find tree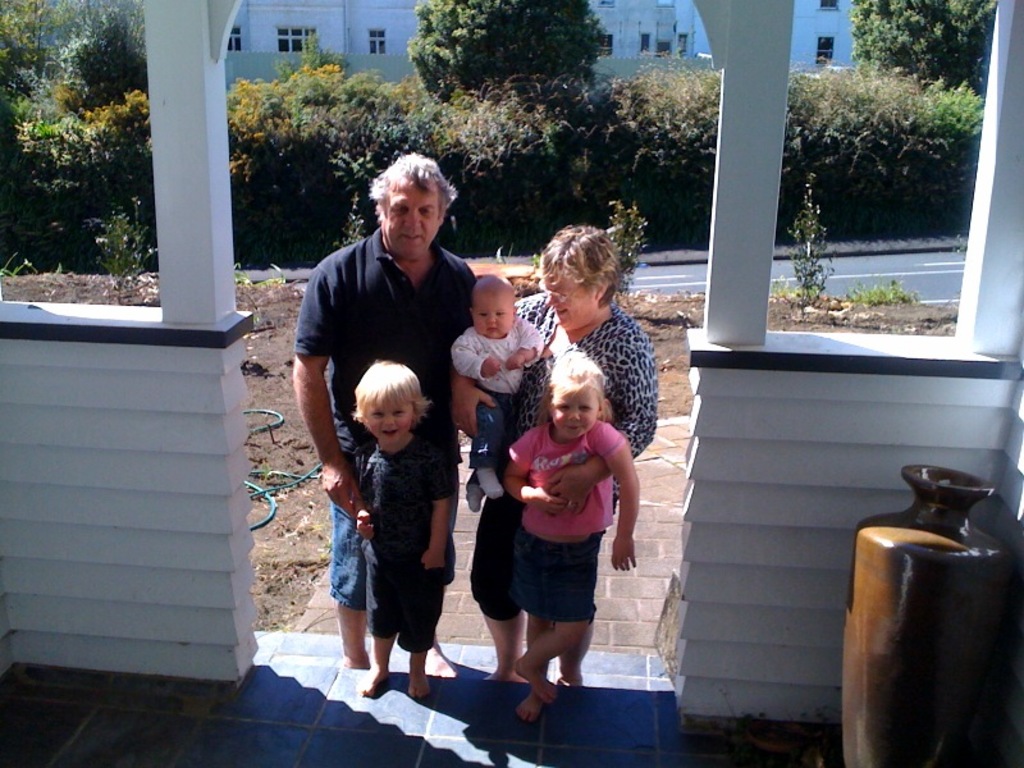
849/0/995/93
